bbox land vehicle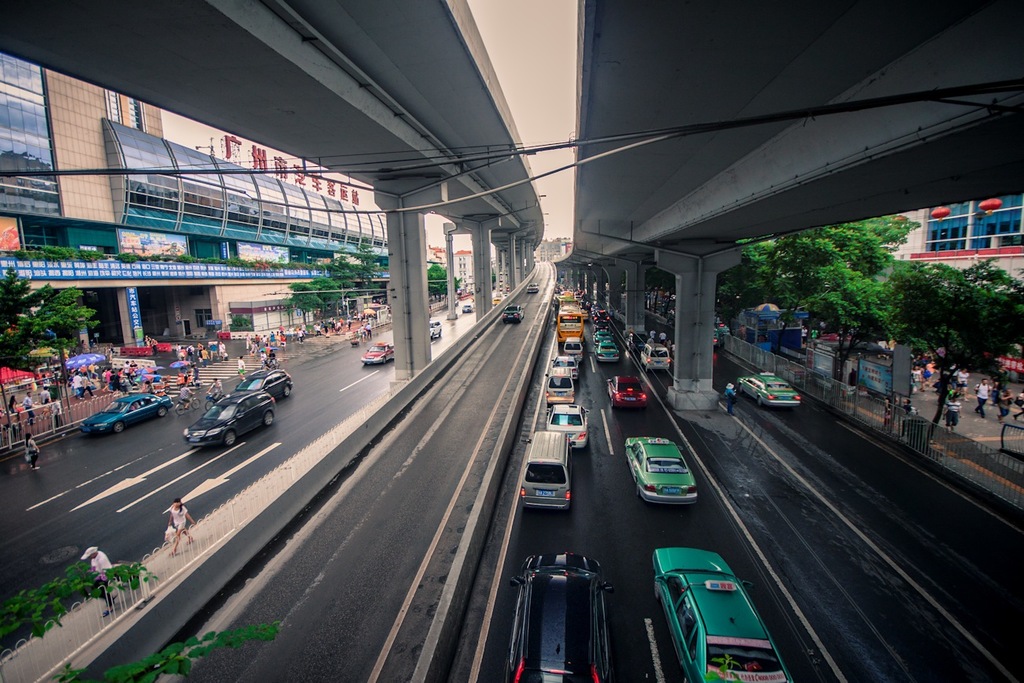
Rect(561, 289, 581, 303)
